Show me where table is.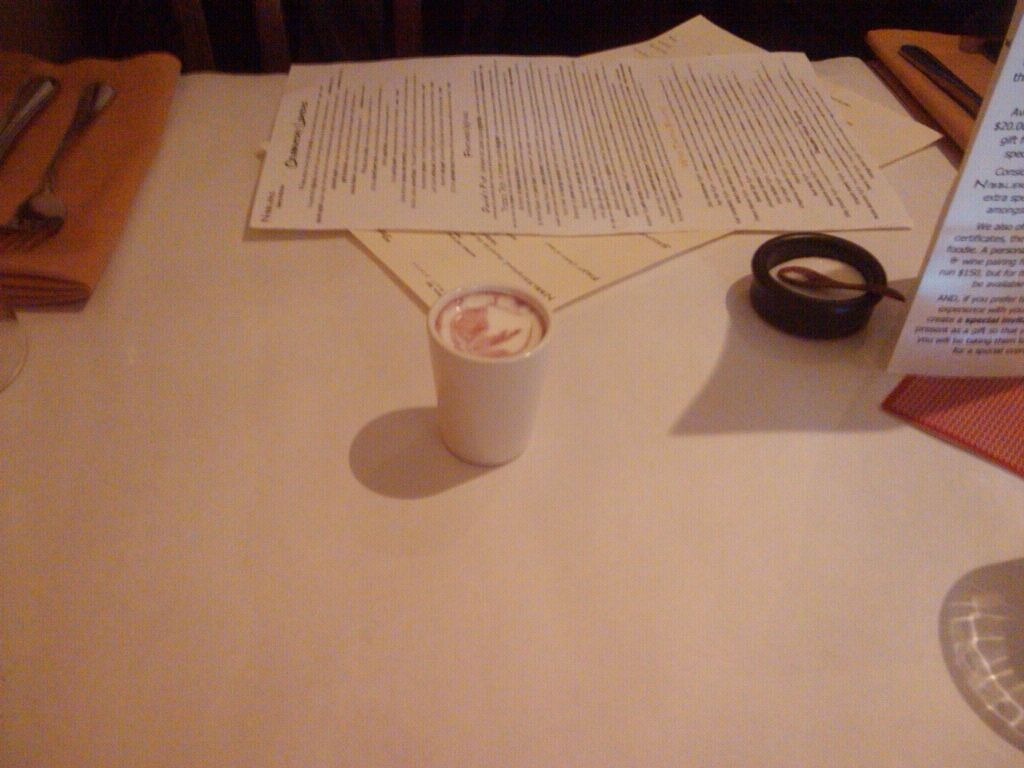
table is at {"left": 0, "top": 54, "right": 1023, "bottom": 767}.
